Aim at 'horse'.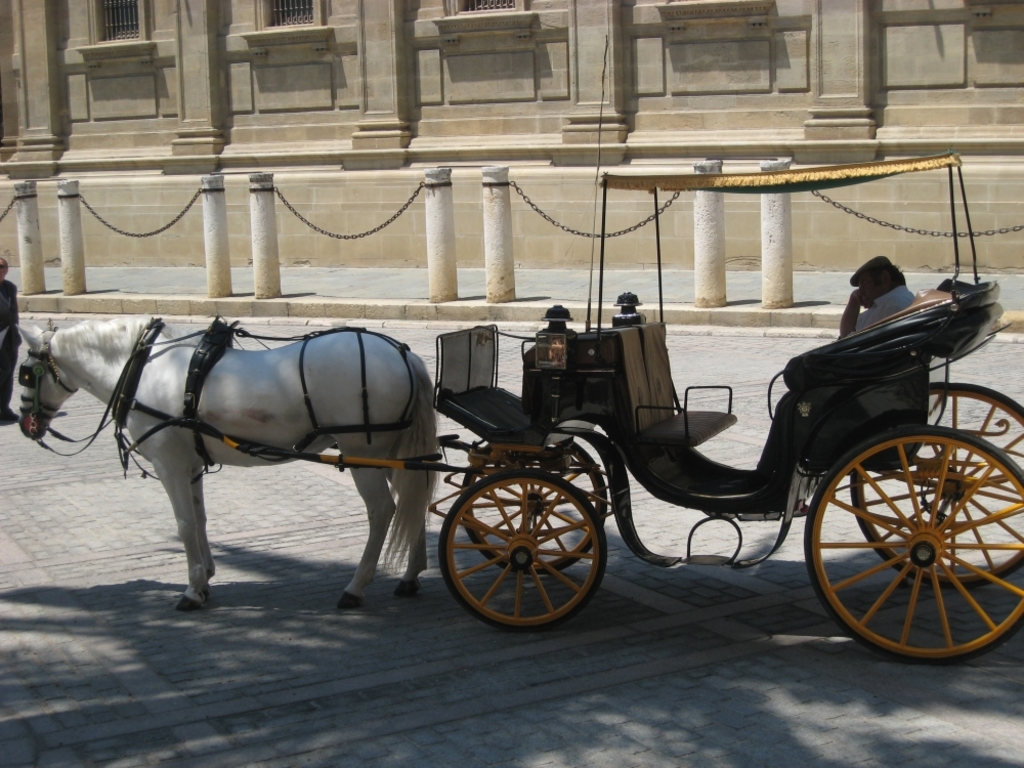
Aimed at rect(12, 314, 440, 608).
